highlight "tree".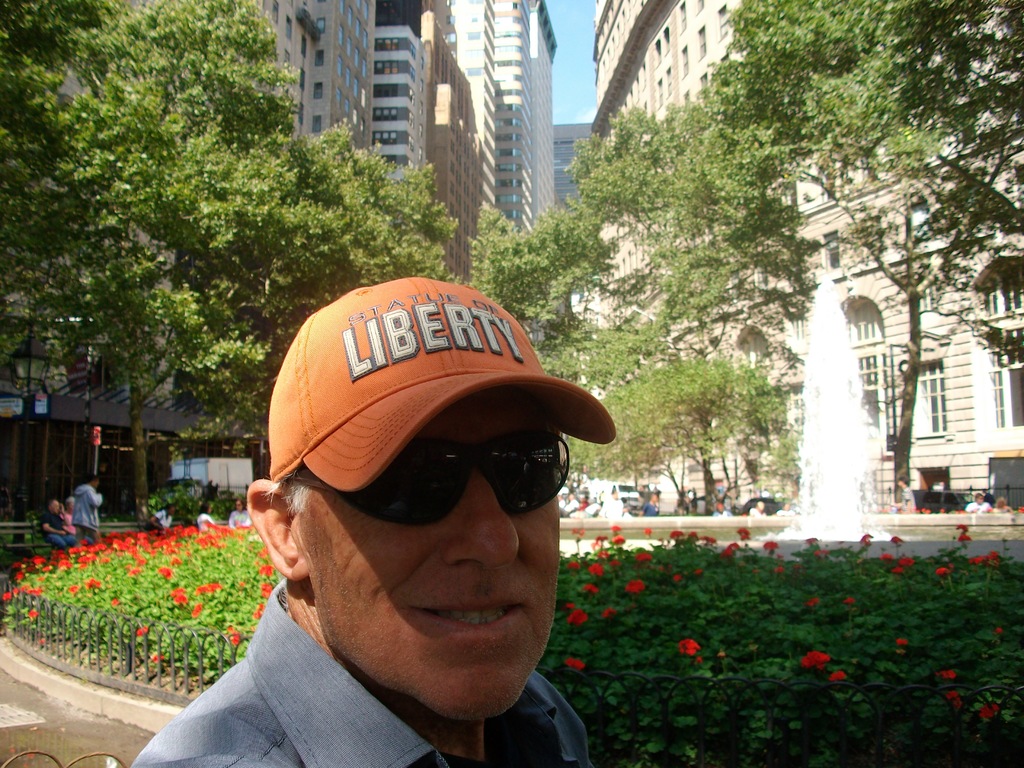
Highlighted region: 525:326:674:398.
